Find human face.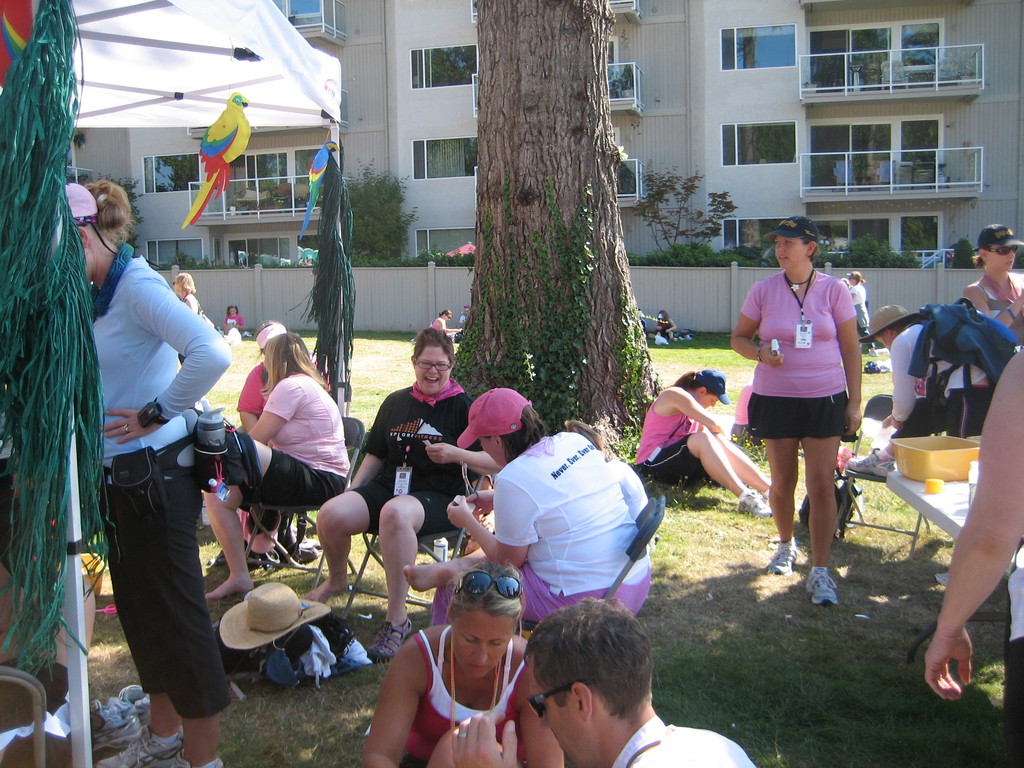
<bbox>876, 330, 896, 349</bbox>.
